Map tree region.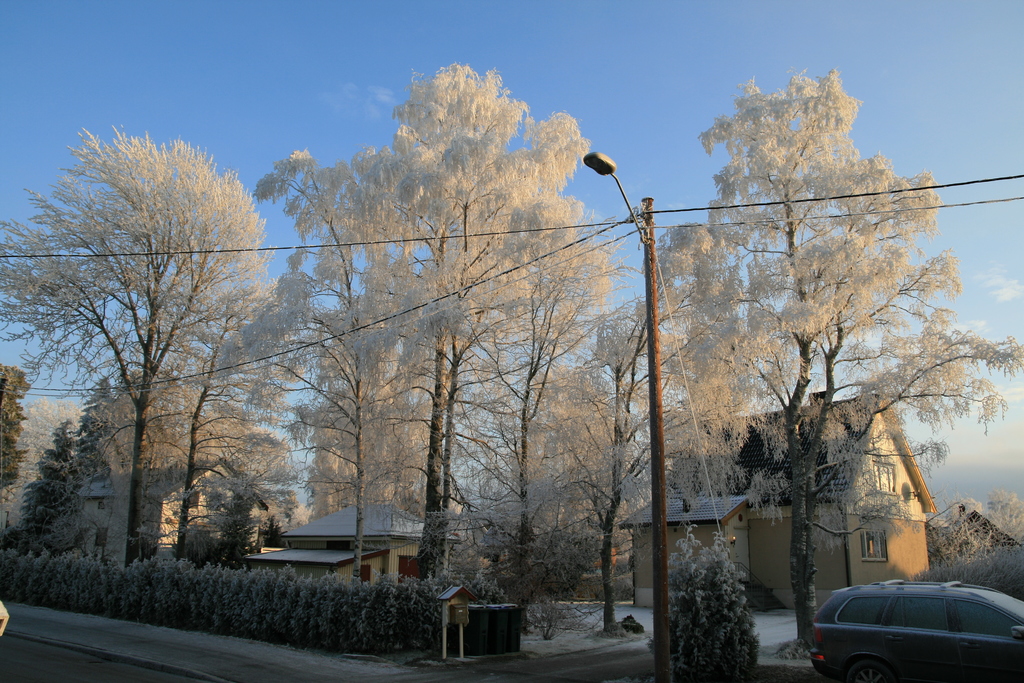
Mapped to Rect(189, 424, 318, 550).
